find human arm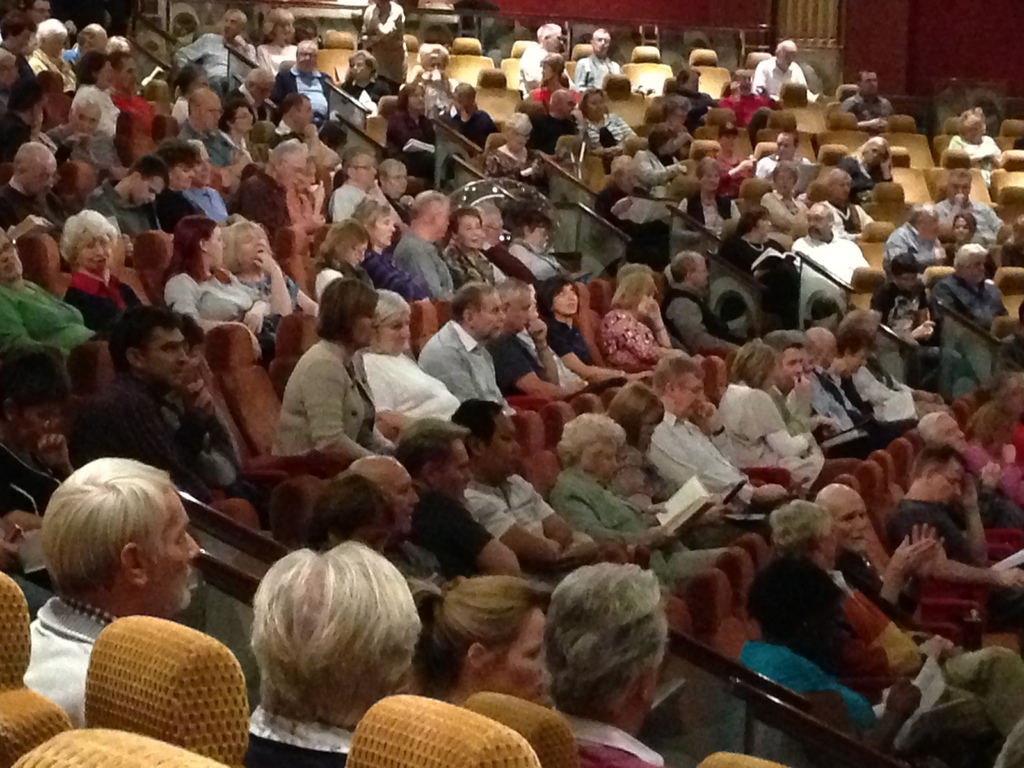
{"left": 406, "top": 240, "right": 446, "bottom": 297}
